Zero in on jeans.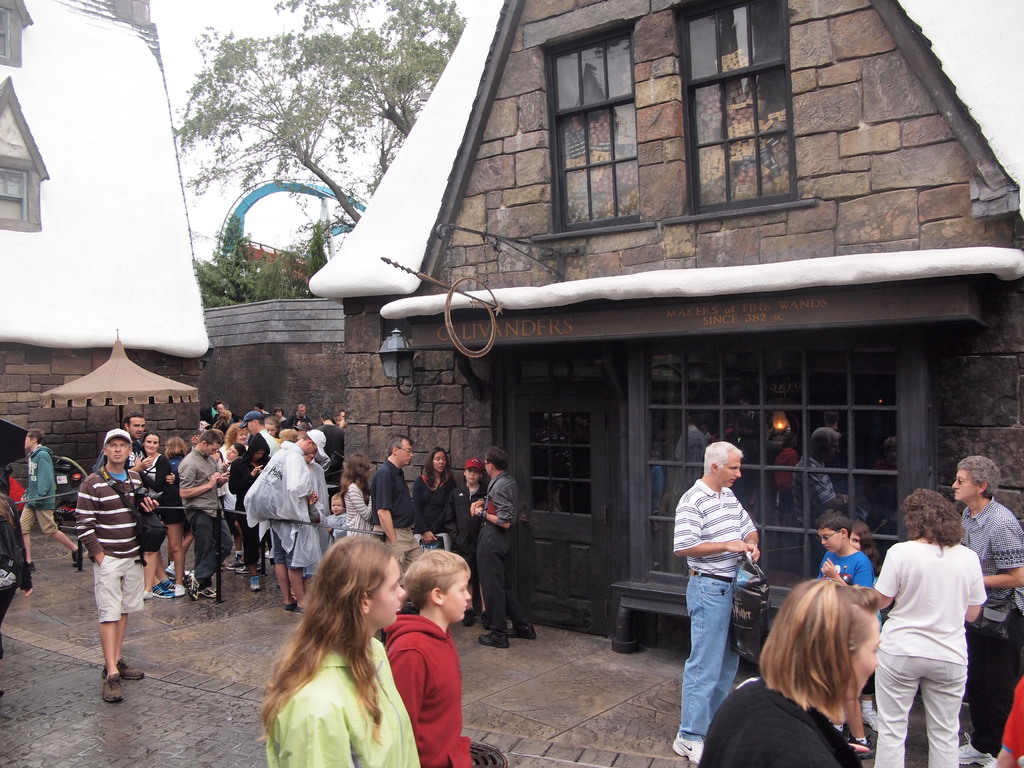
Zeroed in: [685, 574, 761, 757].
